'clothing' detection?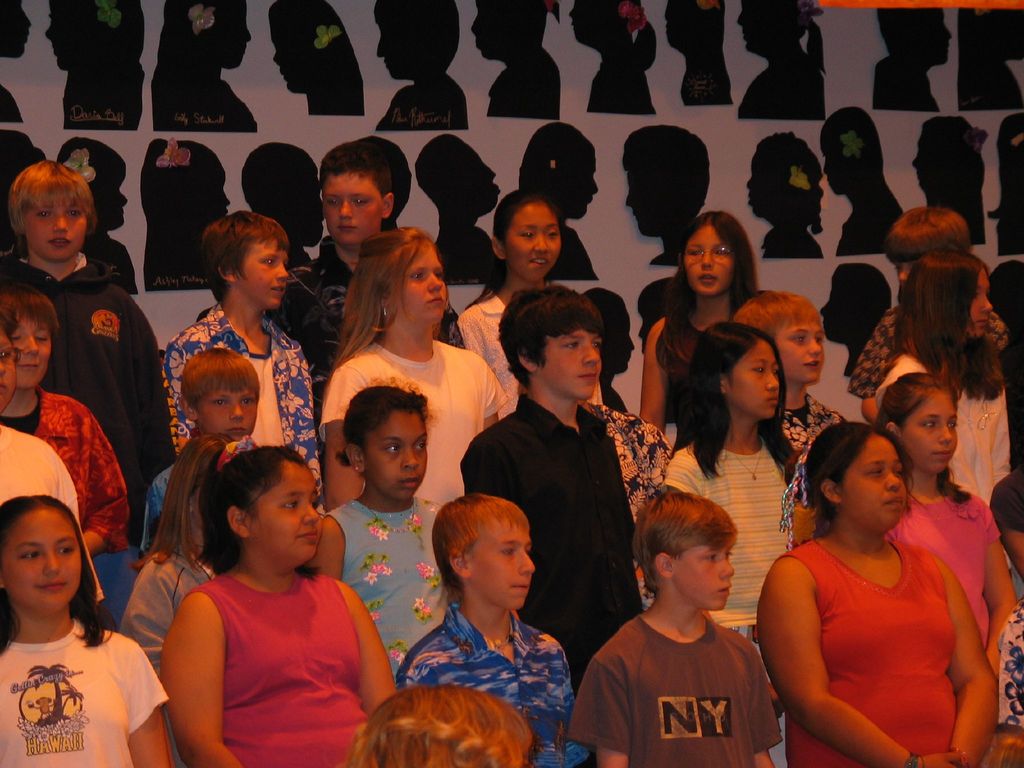
{"left": 852, "top": 298, "right": 1000, "bottom": 417}
